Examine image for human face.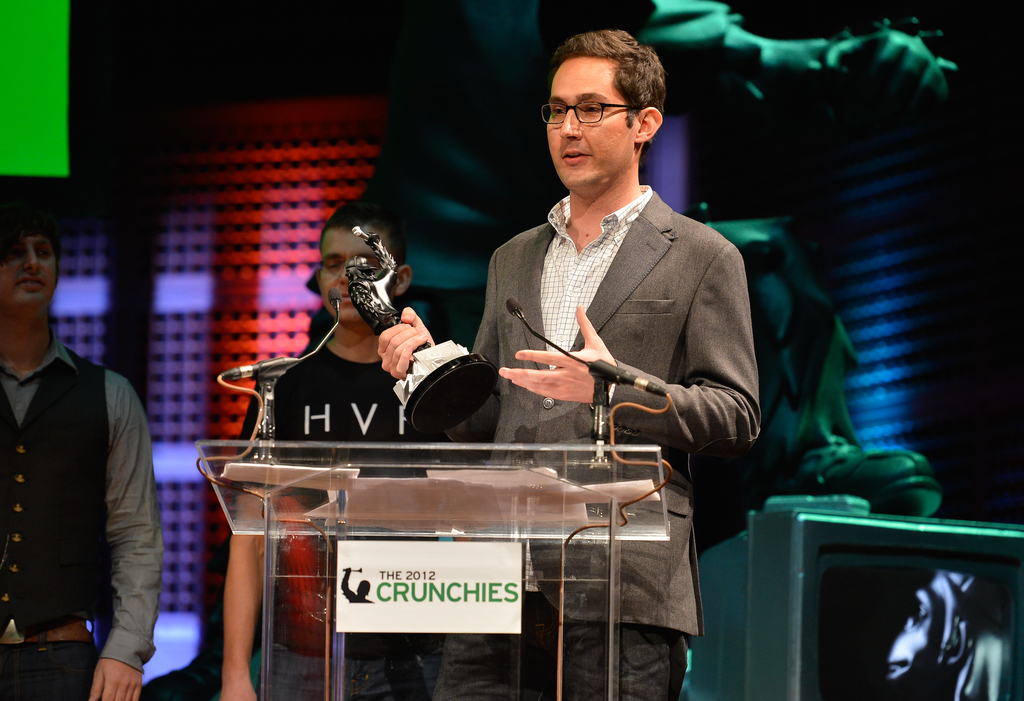
Examination result: 543:54:627:194.
